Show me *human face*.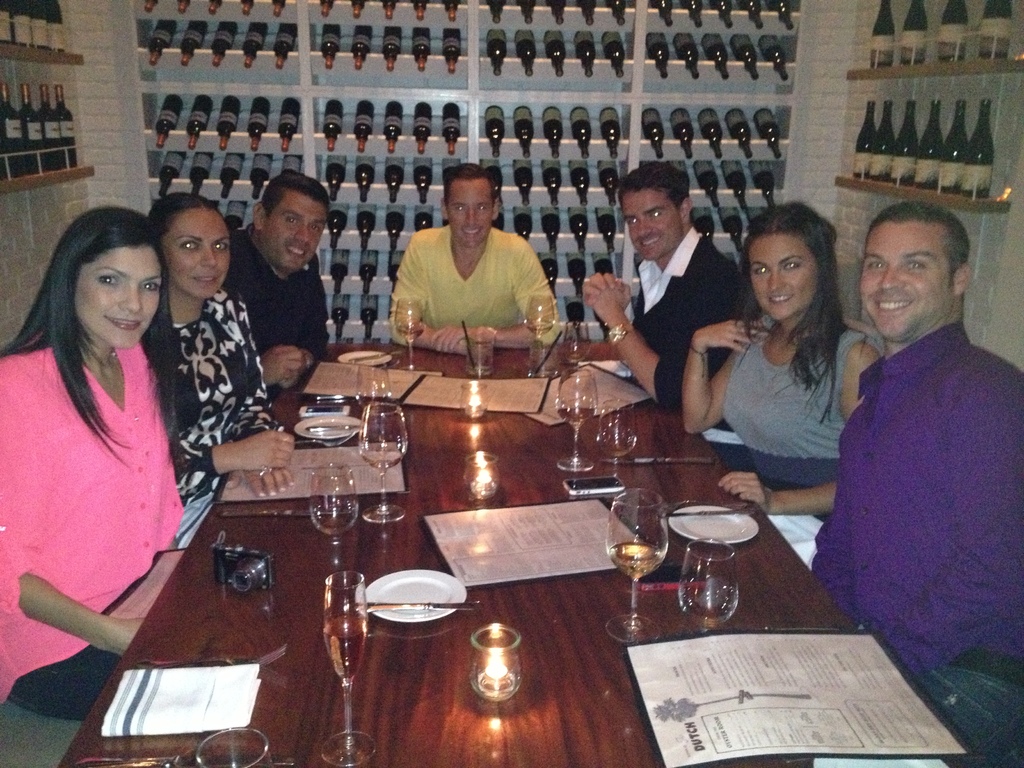
*human face* is here: l=163, t=206, r=233, b=300.
